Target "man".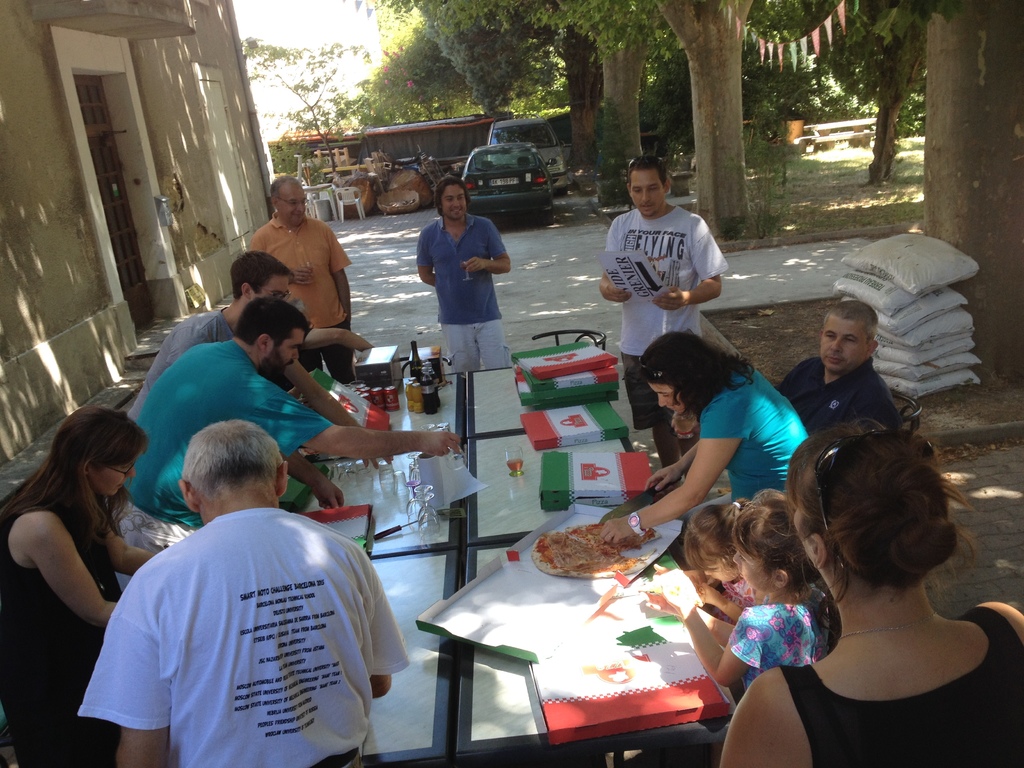
Target region: x1=136, y1=252, x2=390, y2=458.
